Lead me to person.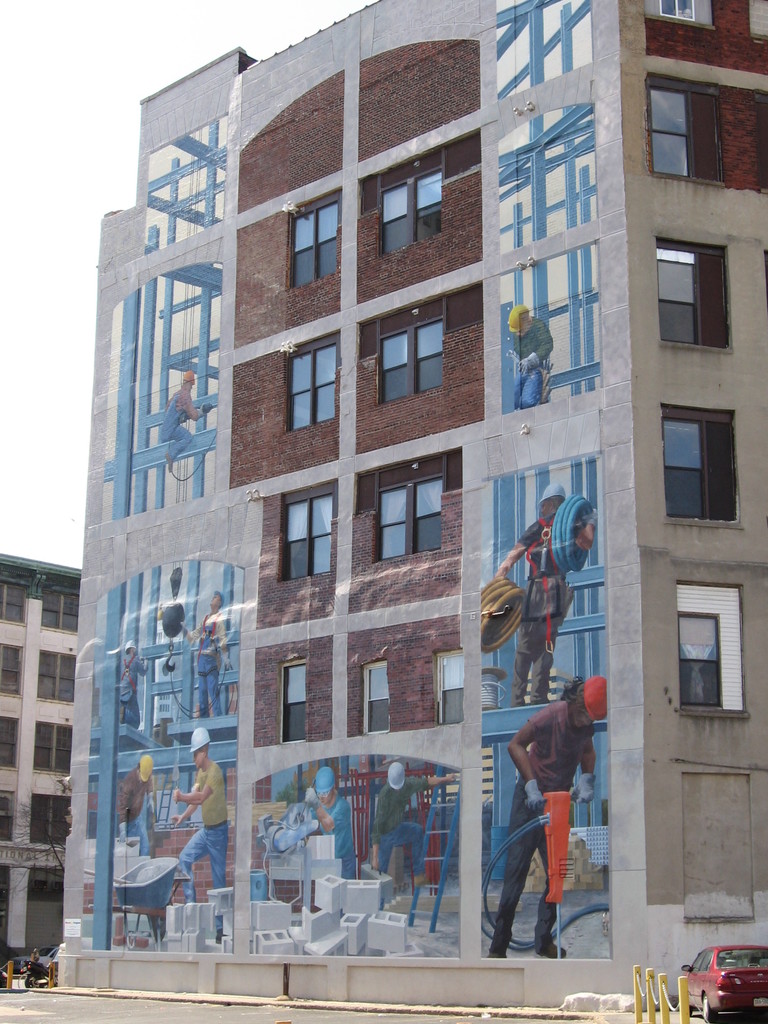
Lead to 155, 370, 205, 469.
